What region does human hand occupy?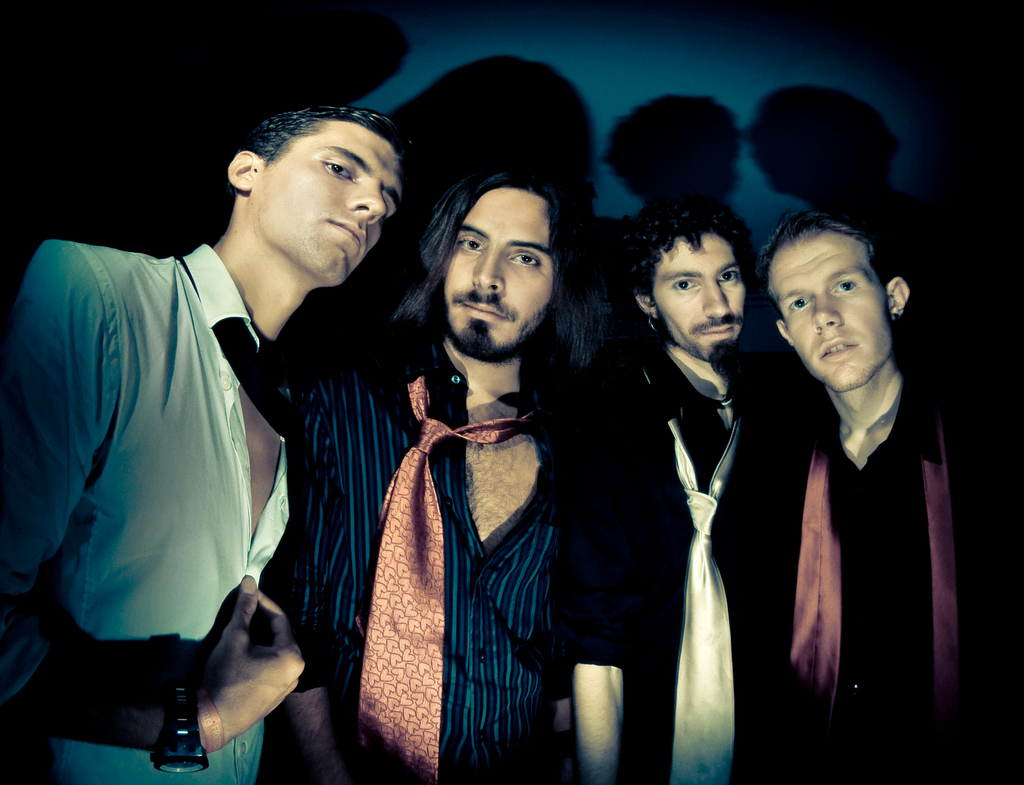
[165,566,302,749].
